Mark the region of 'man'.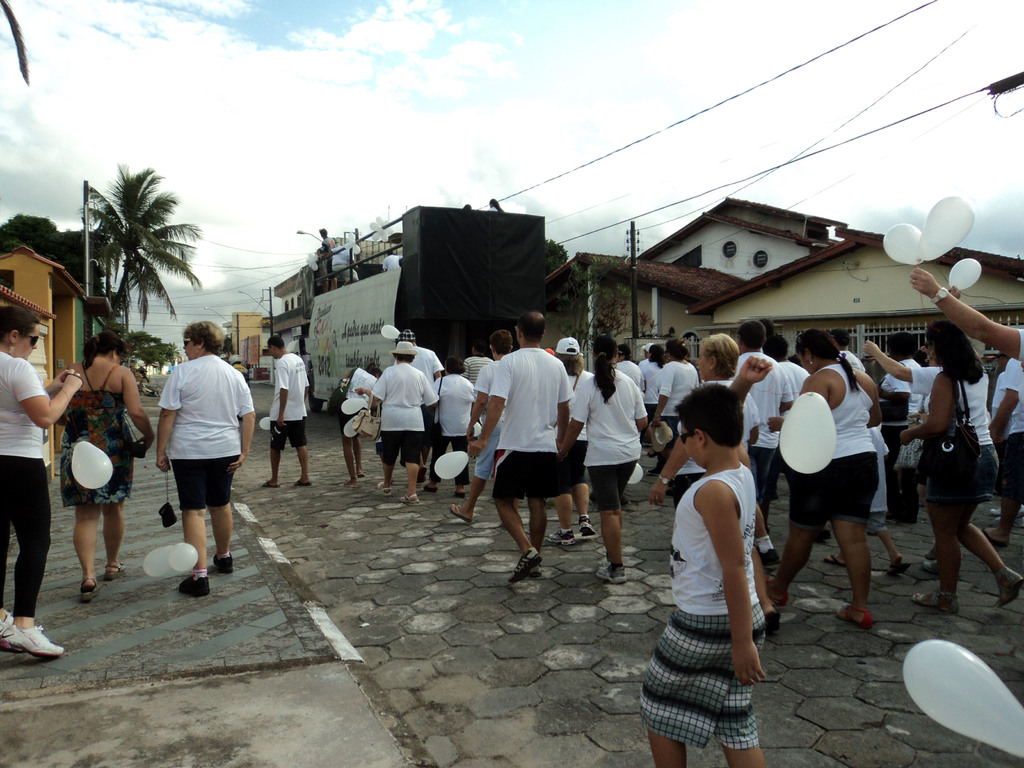
Region: left=767, top=336, right=813, bottom=533.
